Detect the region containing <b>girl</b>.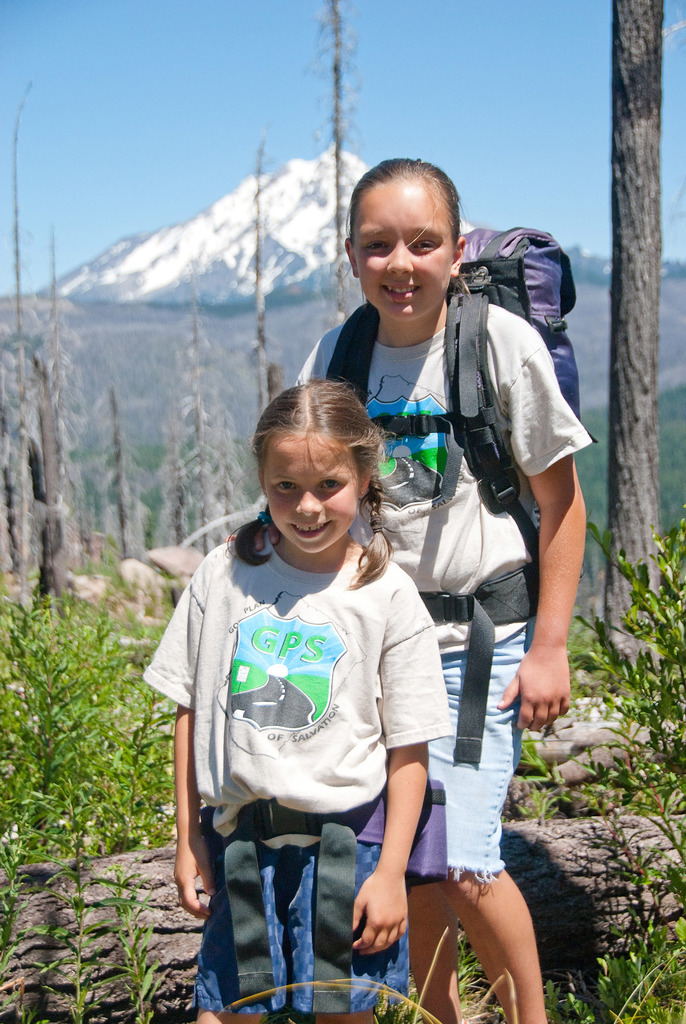
<bbox>295, 156, 598, 1023</bbox>.
